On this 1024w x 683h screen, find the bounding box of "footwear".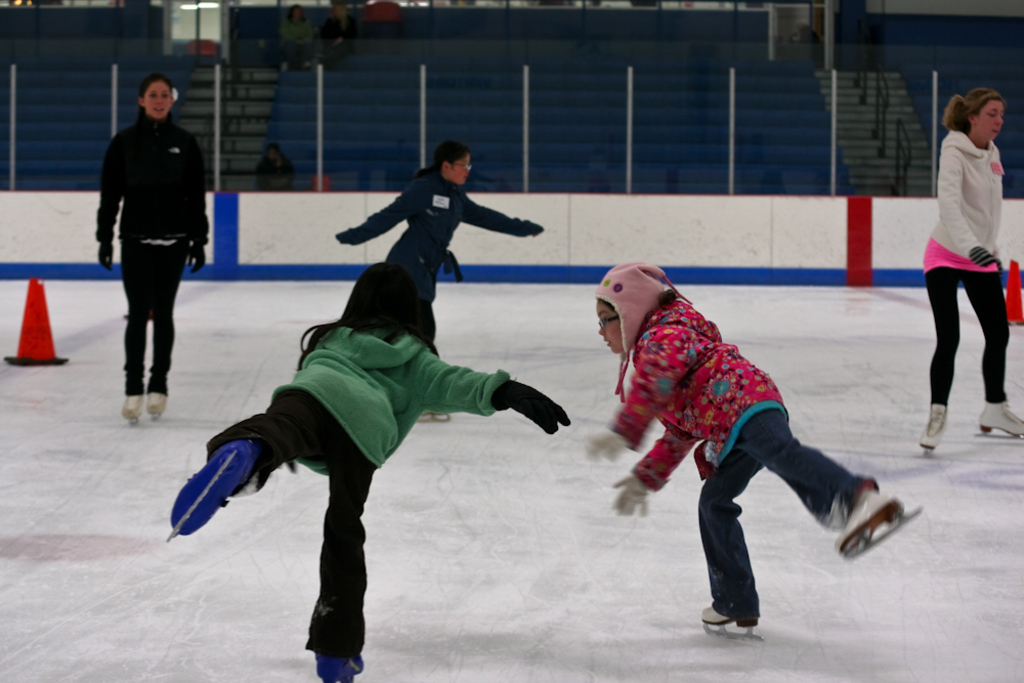
Bounding box: [977,395,1023,437].
